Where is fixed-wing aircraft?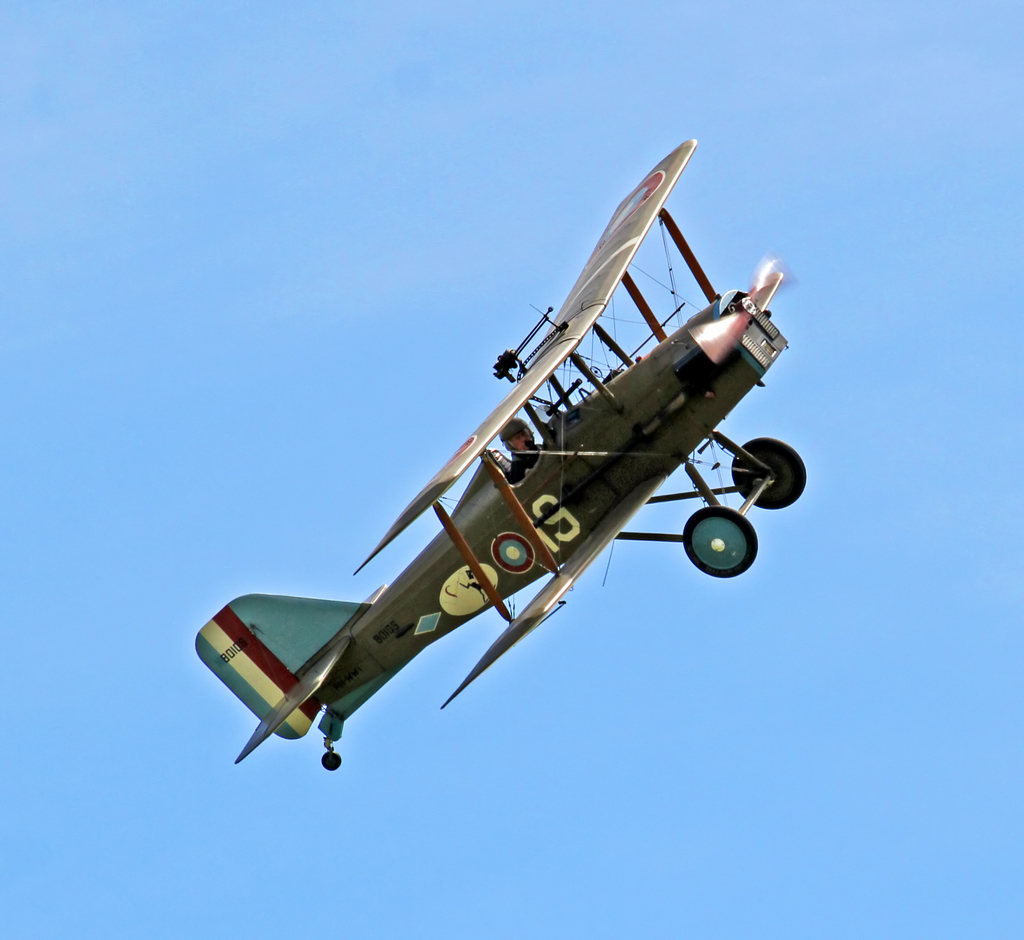
x1=193, y1=134, x2=808, y2=771.
